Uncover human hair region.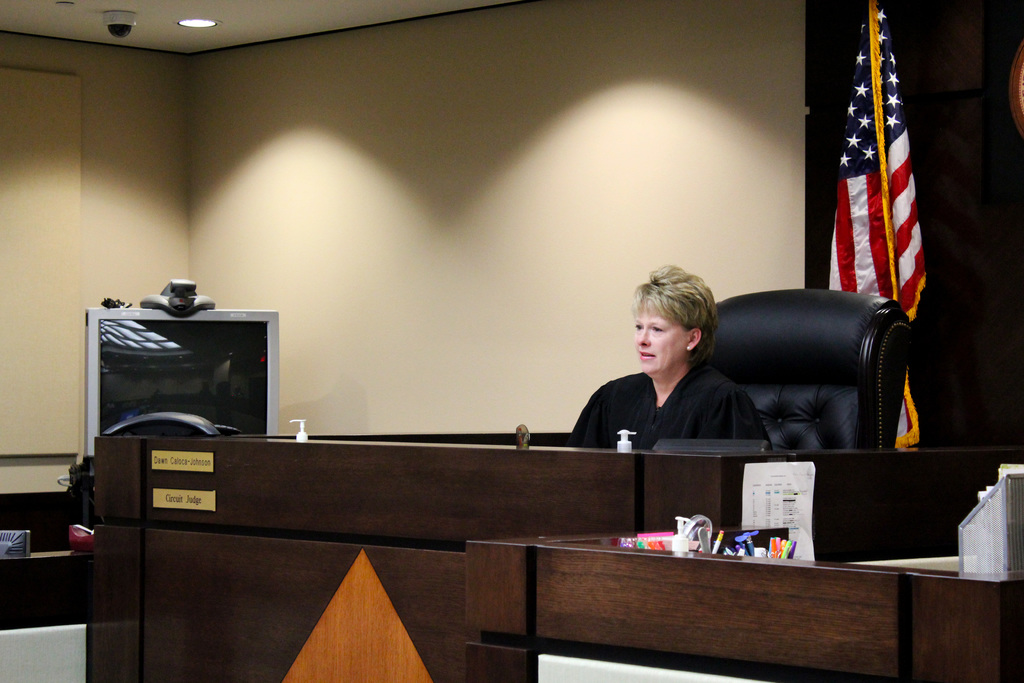
Uncovered: [636,265,723,377].
